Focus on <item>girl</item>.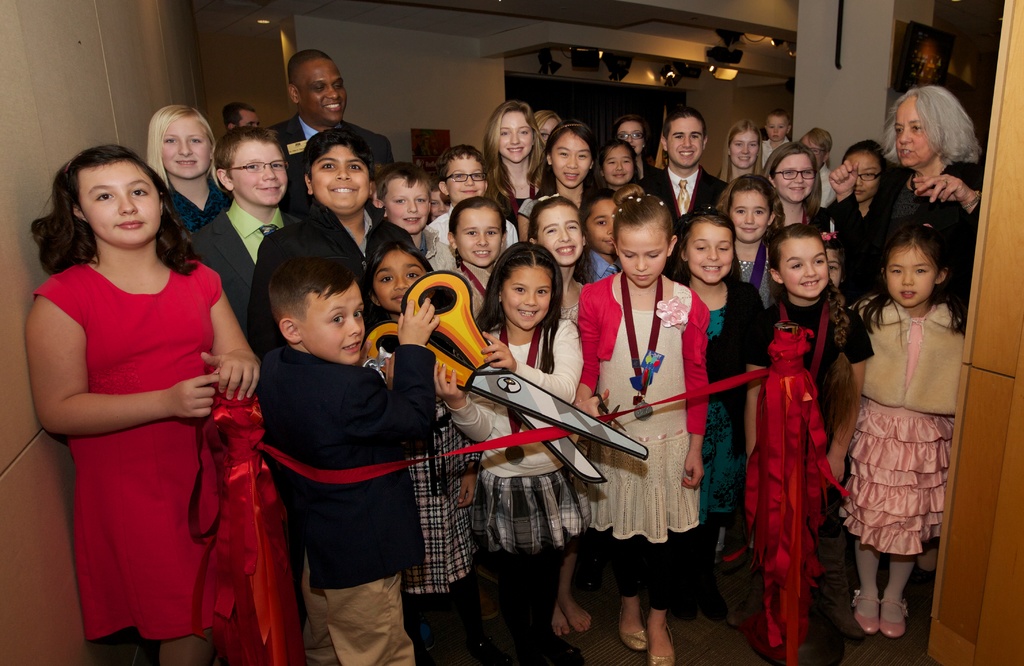
Focused at 18, 147, 278, 654.
